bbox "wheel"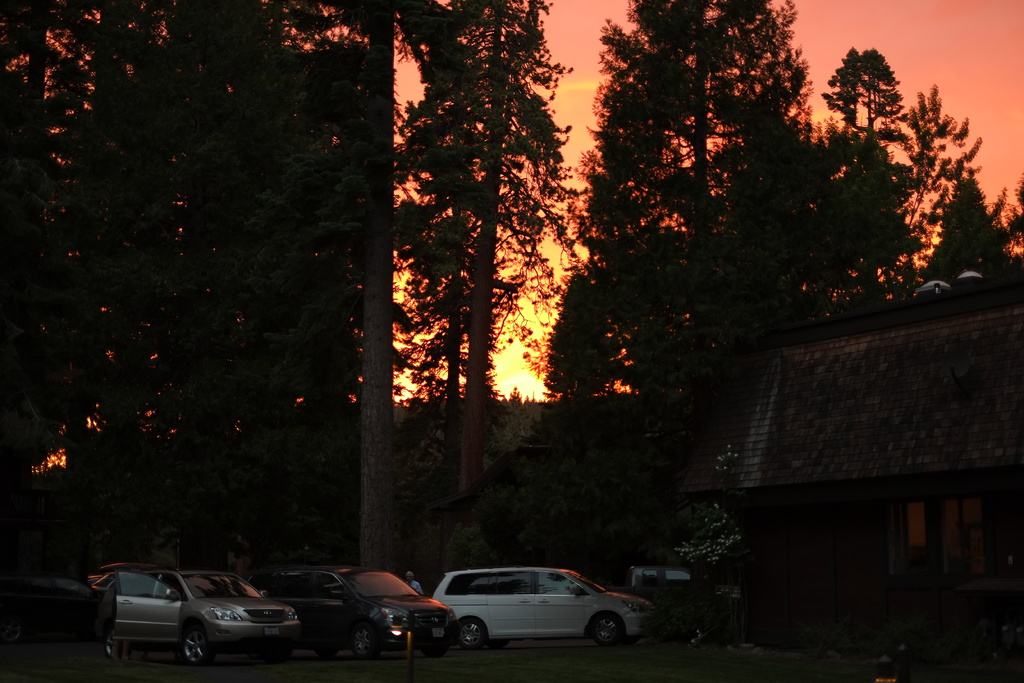
316,649,339,658
